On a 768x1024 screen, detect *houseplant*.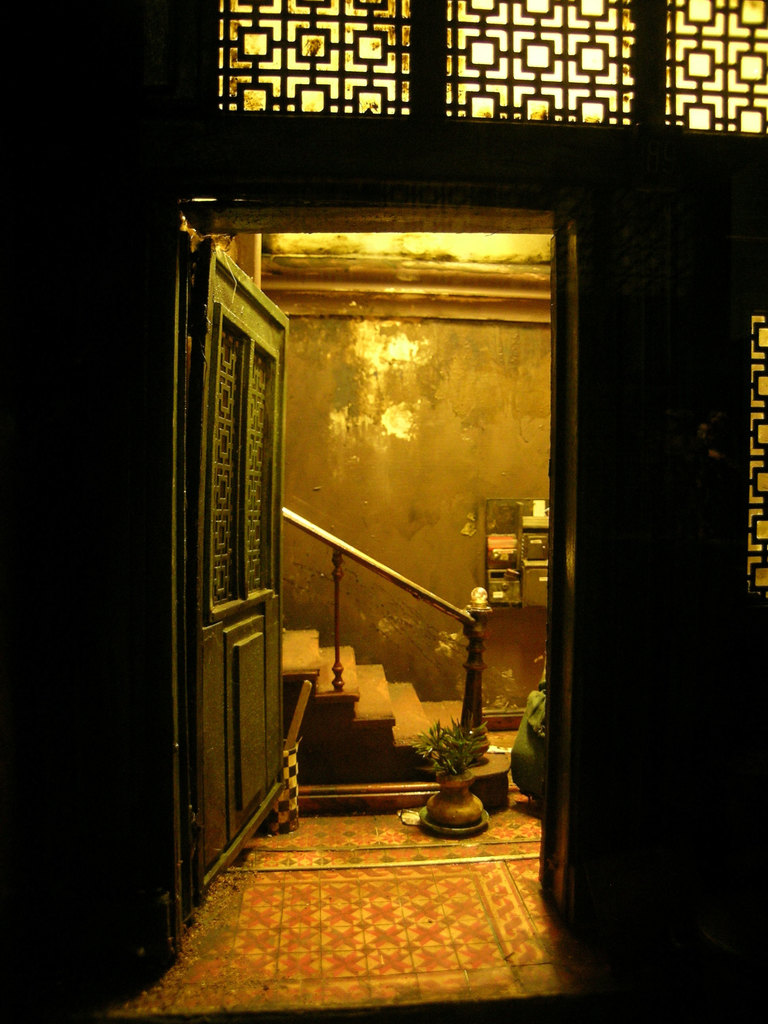
[x1=419, y1=713, x2=492, y2=847].
